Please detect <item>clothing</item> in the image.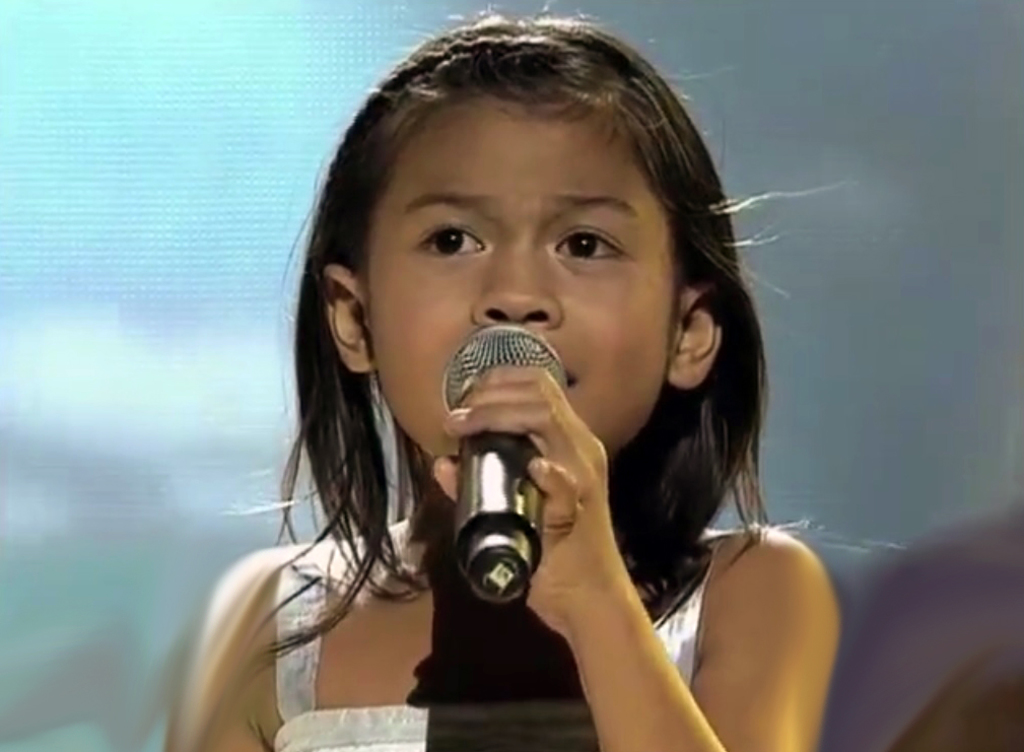
(274, 534, 706, 751).
